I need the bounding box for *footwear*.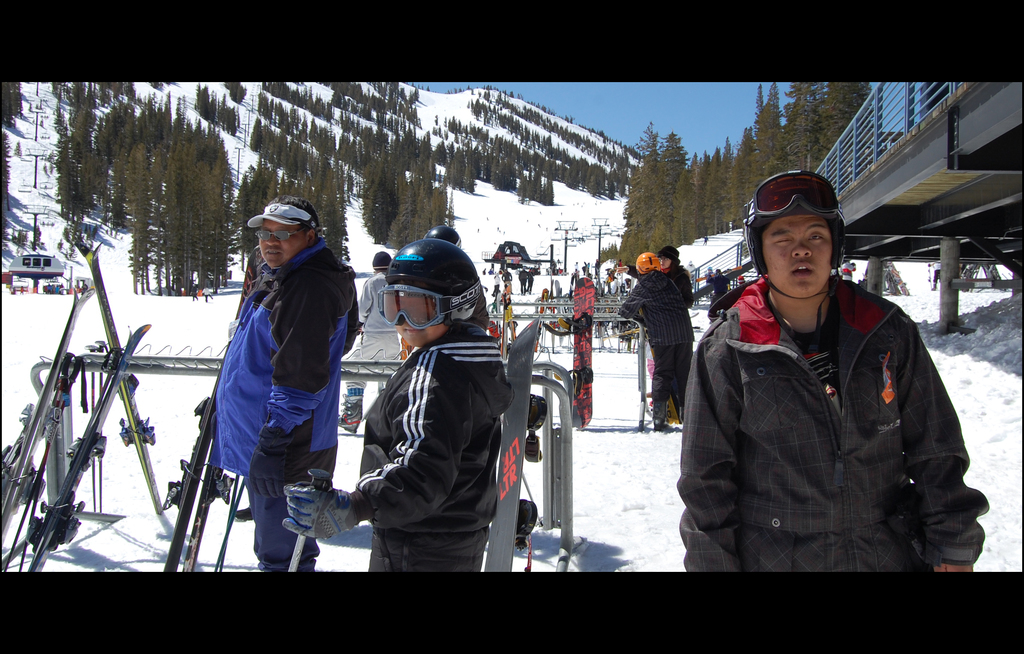
Here it is: pyautogui.locateOnScreen(202, 300, 207, 303).
